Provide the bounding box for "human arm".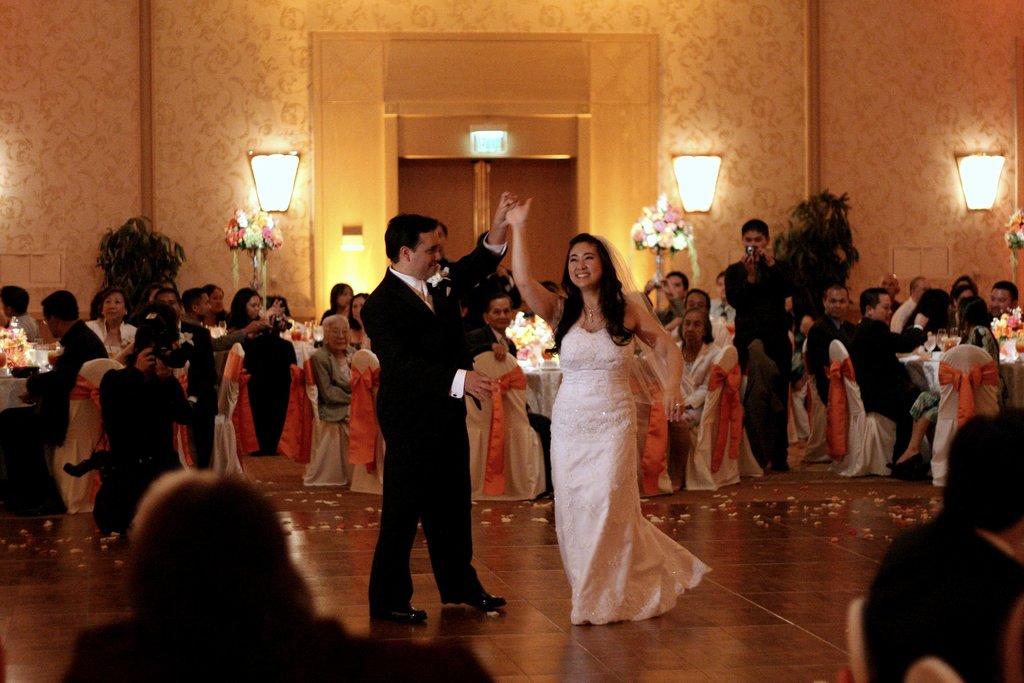
bbox(360, 308, 488, 399).
